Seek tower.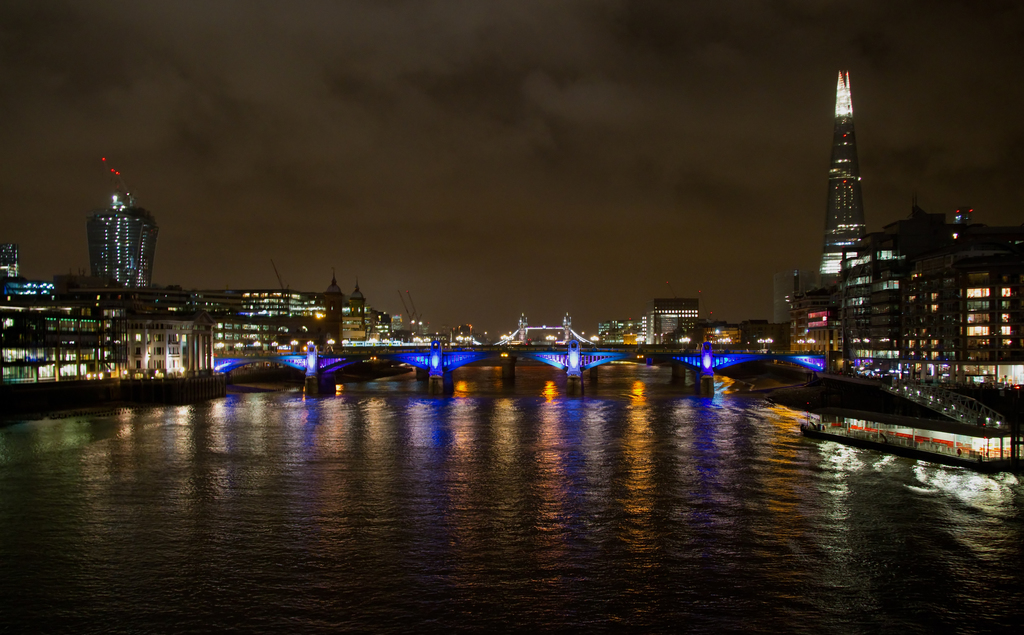
815,74,867,297.
